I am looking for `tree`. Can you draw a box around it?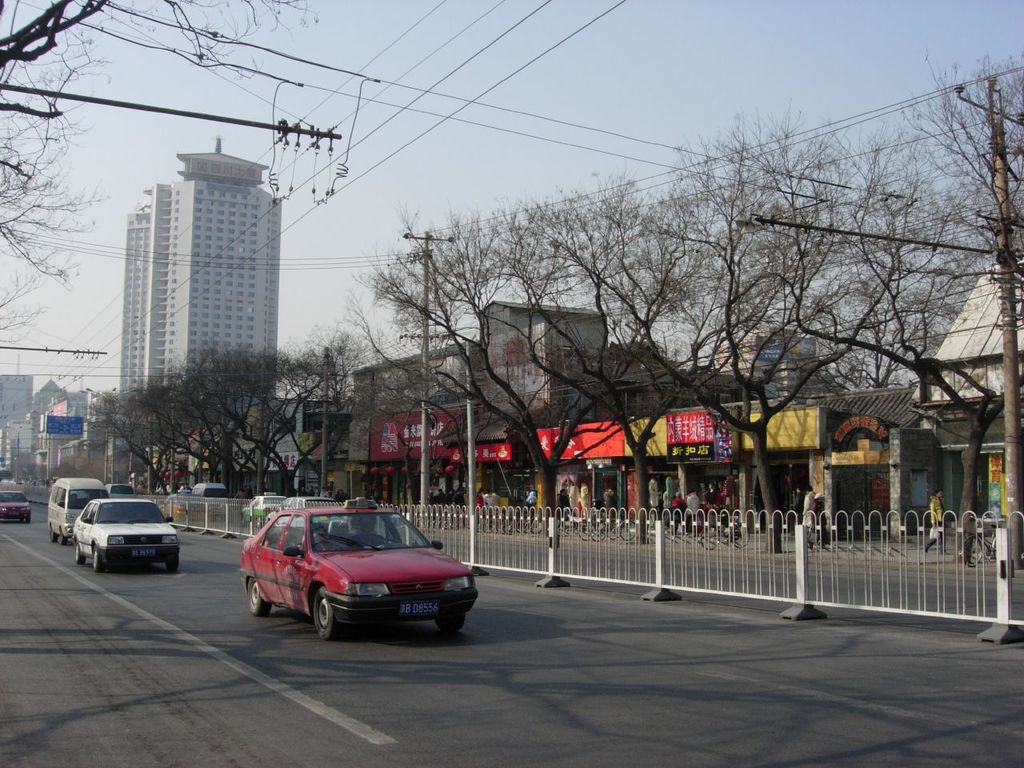
Sure, the bounding box is bbox=[493, 186, 690, 550].
